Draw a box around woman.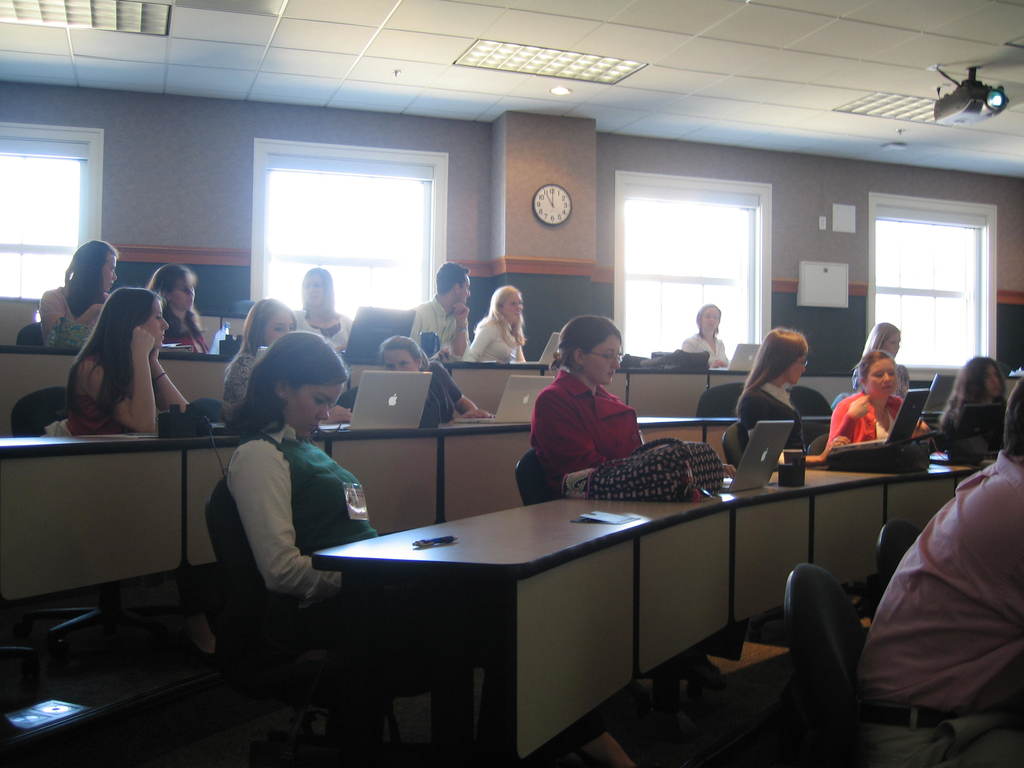
<region>289, 271, 349, 350</region>.
